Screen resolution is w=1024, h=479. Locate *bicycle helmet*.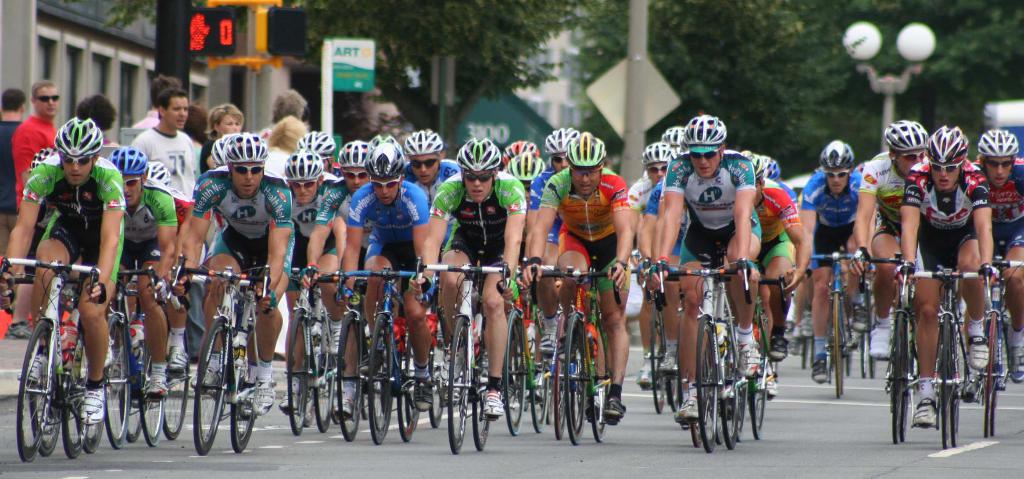
rect(288, 146, 321, 174).
